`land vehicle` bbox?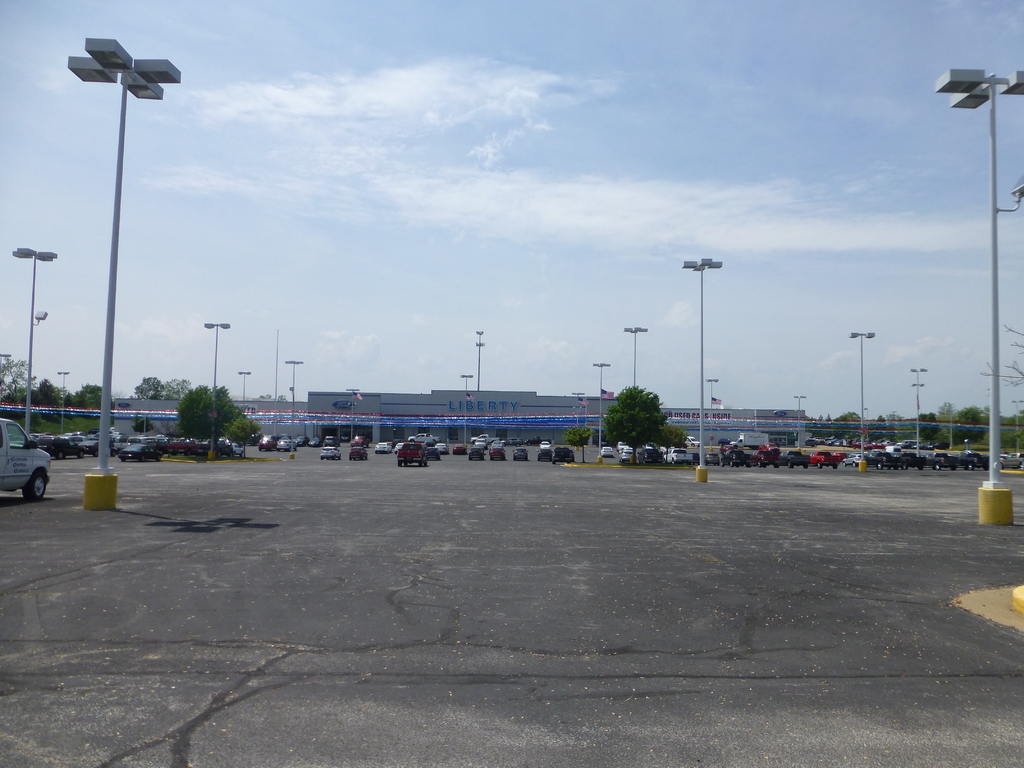
rect(280, 439, 297, 448)
